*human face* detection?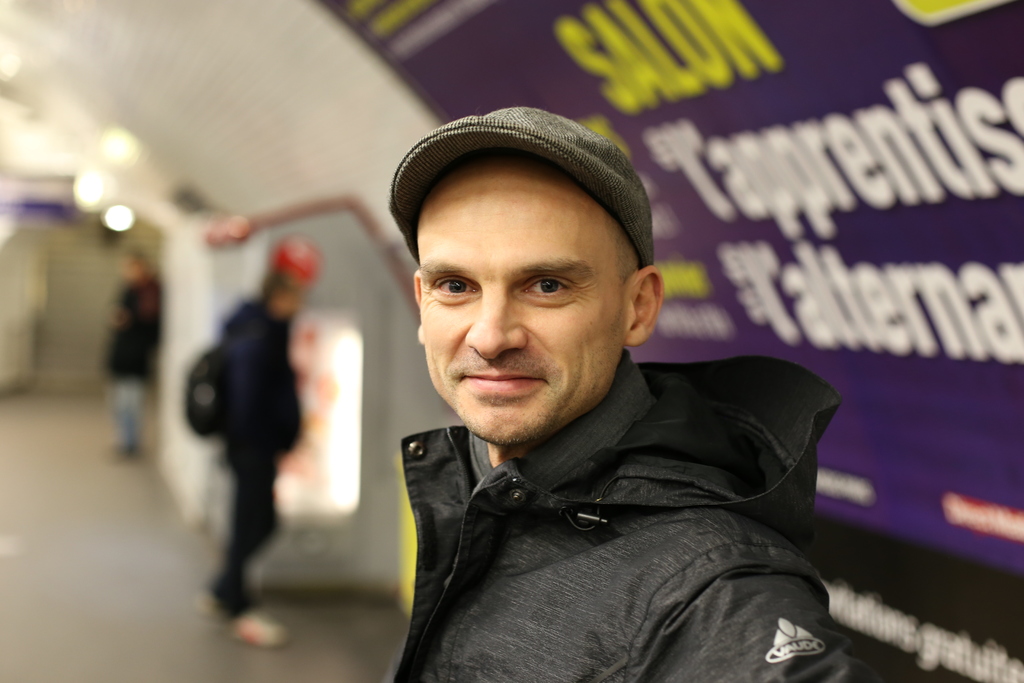
box=[417, 157, 627, 447]
